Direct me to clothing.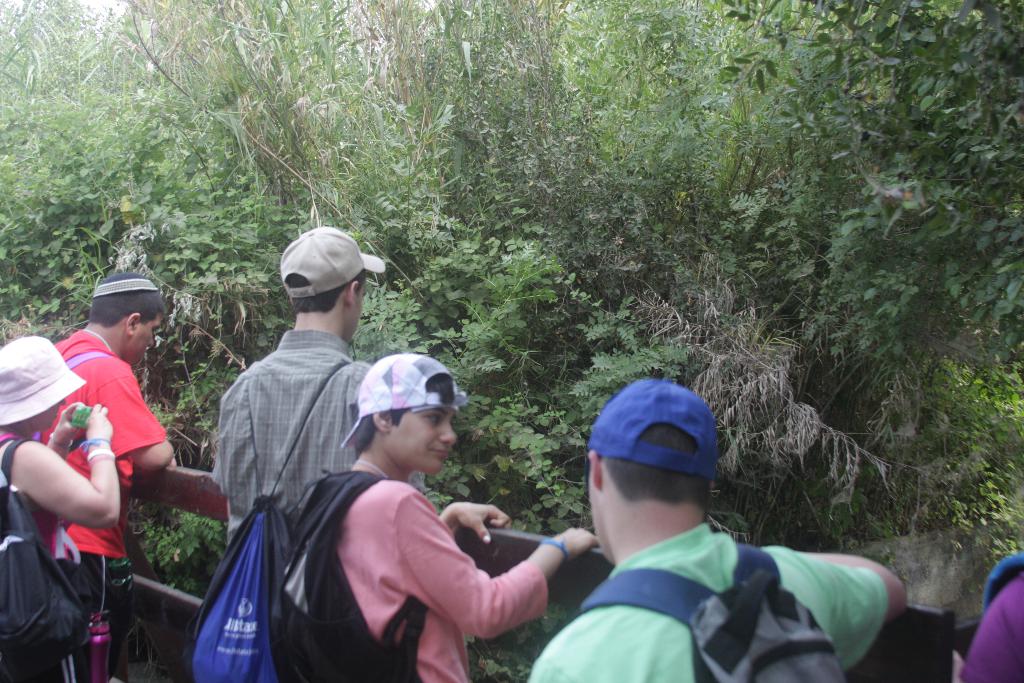
Direction: (289,354,598,682).
